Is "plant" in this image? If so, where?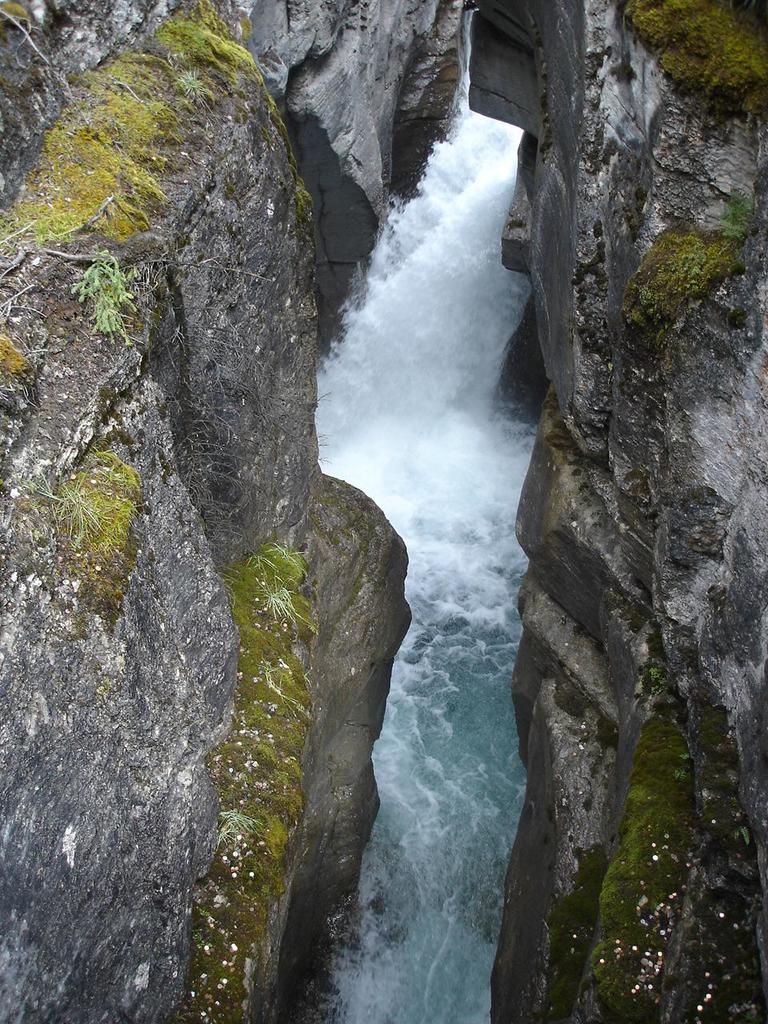
Yes, at BBox(0, 2, 266, 262).
